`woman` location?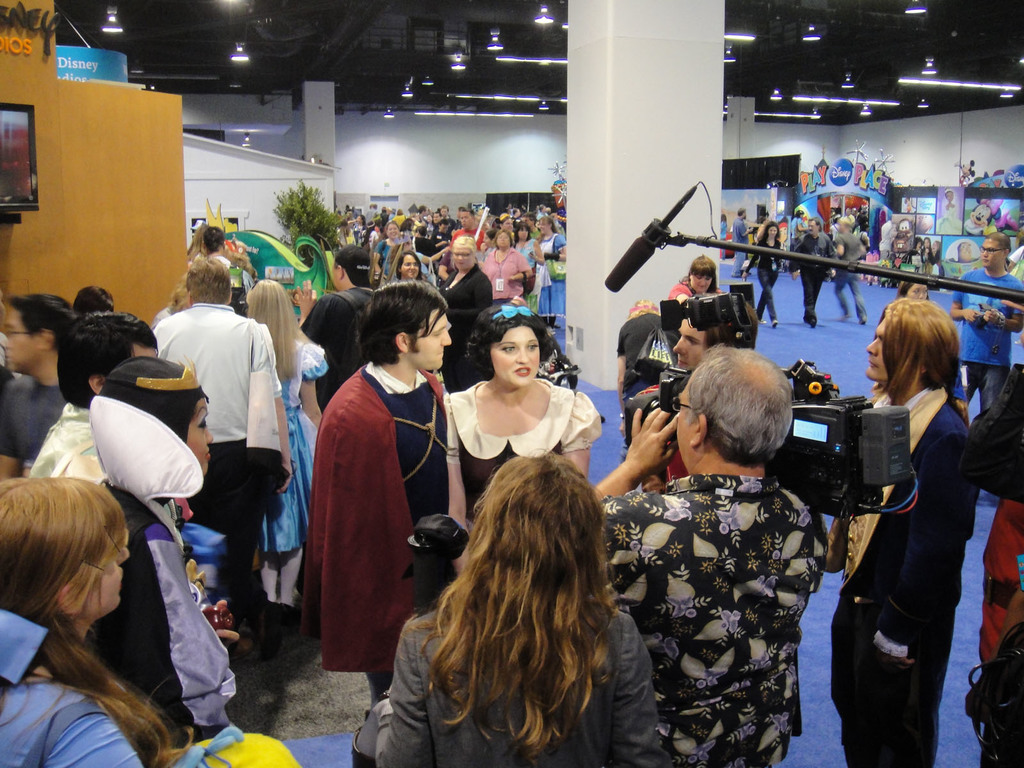
{"left": 392, "top": 246, "right": 427, "bottom": 285}
